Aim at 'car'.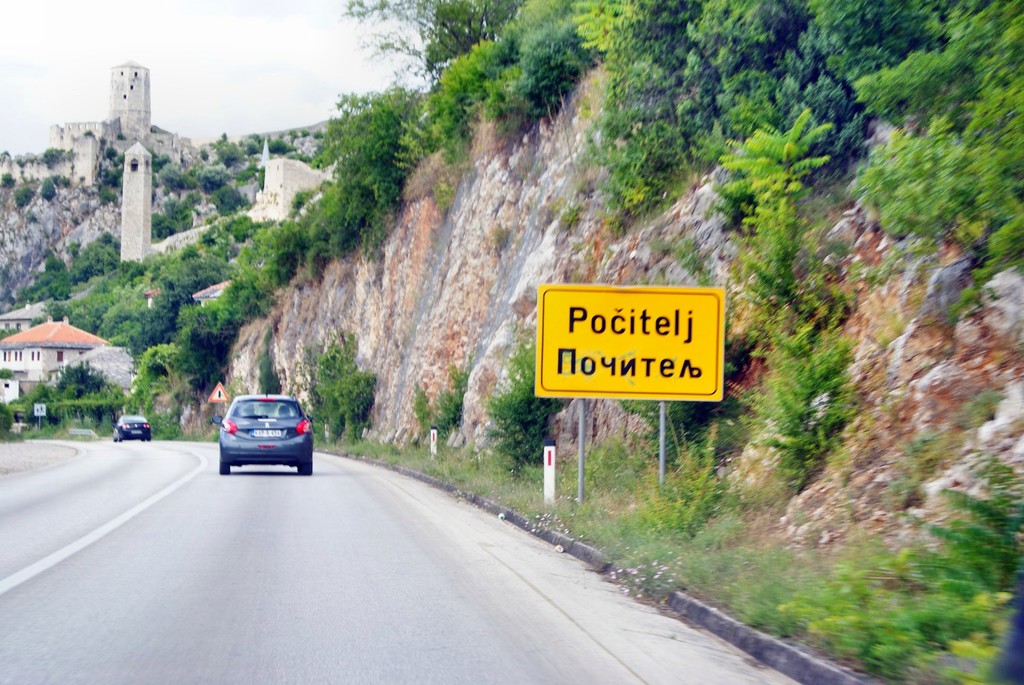
Aimed at box(207, 392, 314, 480).
